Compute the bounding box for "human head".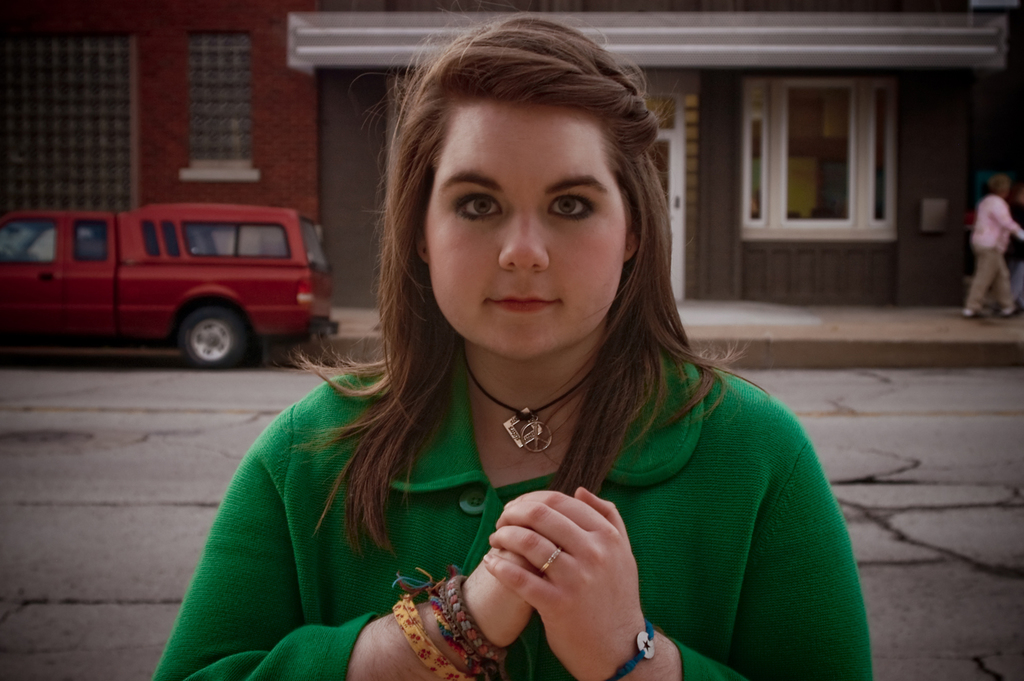
locate(386, 23, 657, 365).
